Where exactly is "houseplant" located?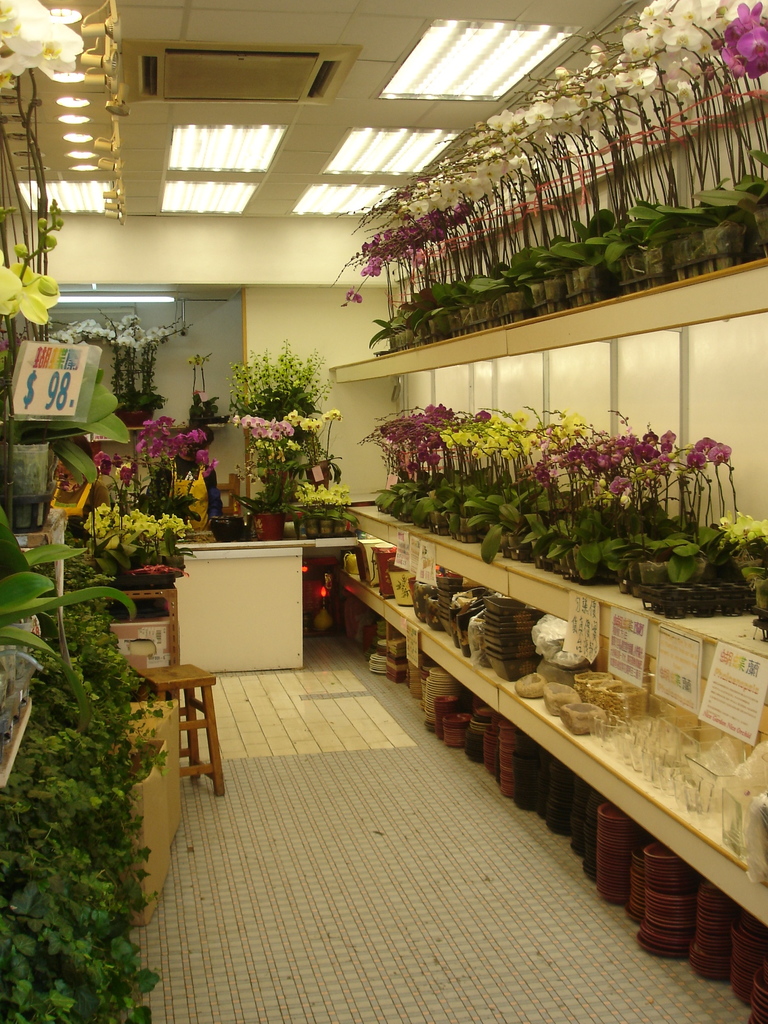
Its bounding box is [left=594, top=406, right=705, bottom=613].
